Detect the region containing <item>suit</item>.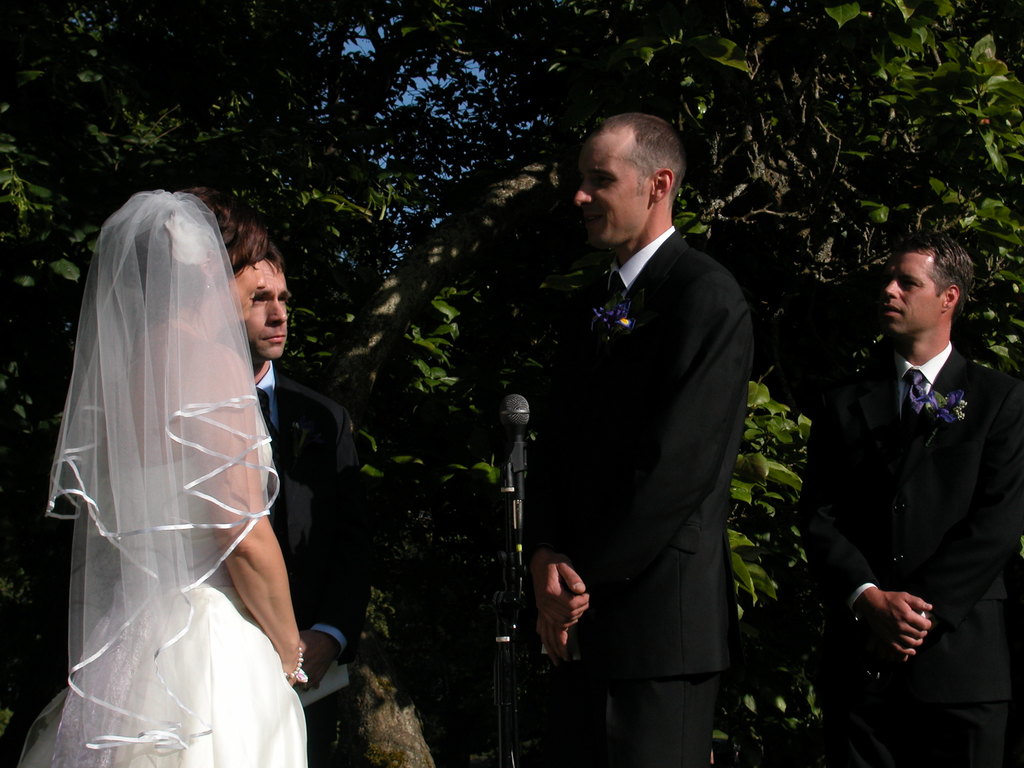
crop(799, 227, 1014, 719).
